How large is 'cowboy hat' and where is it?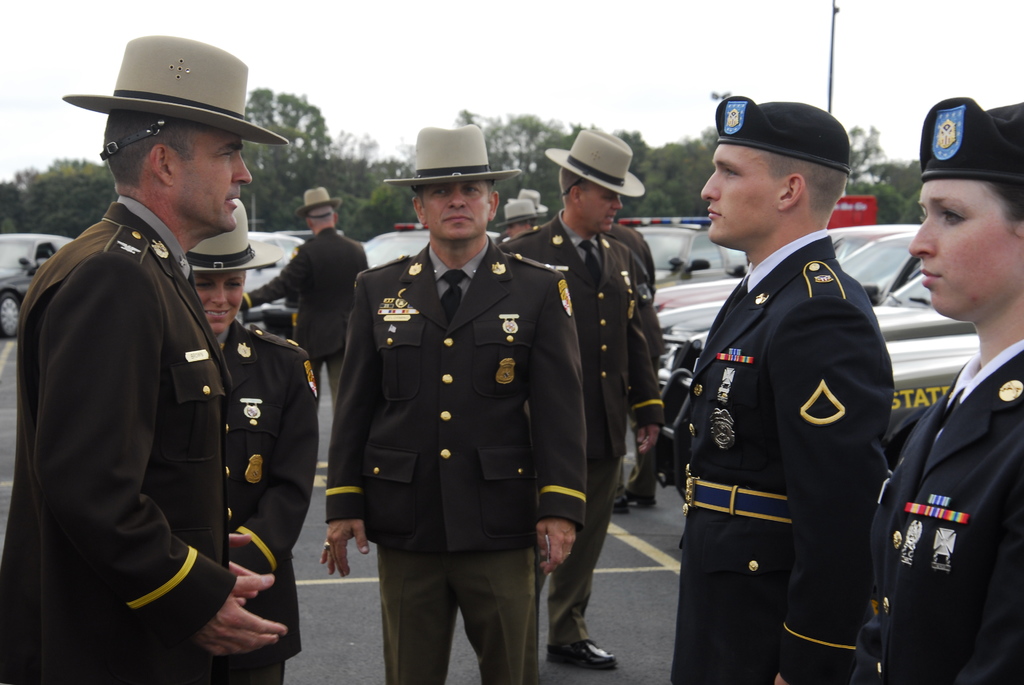
Bounding box: [x1=182, y1=193, x2=290, y2=274].
